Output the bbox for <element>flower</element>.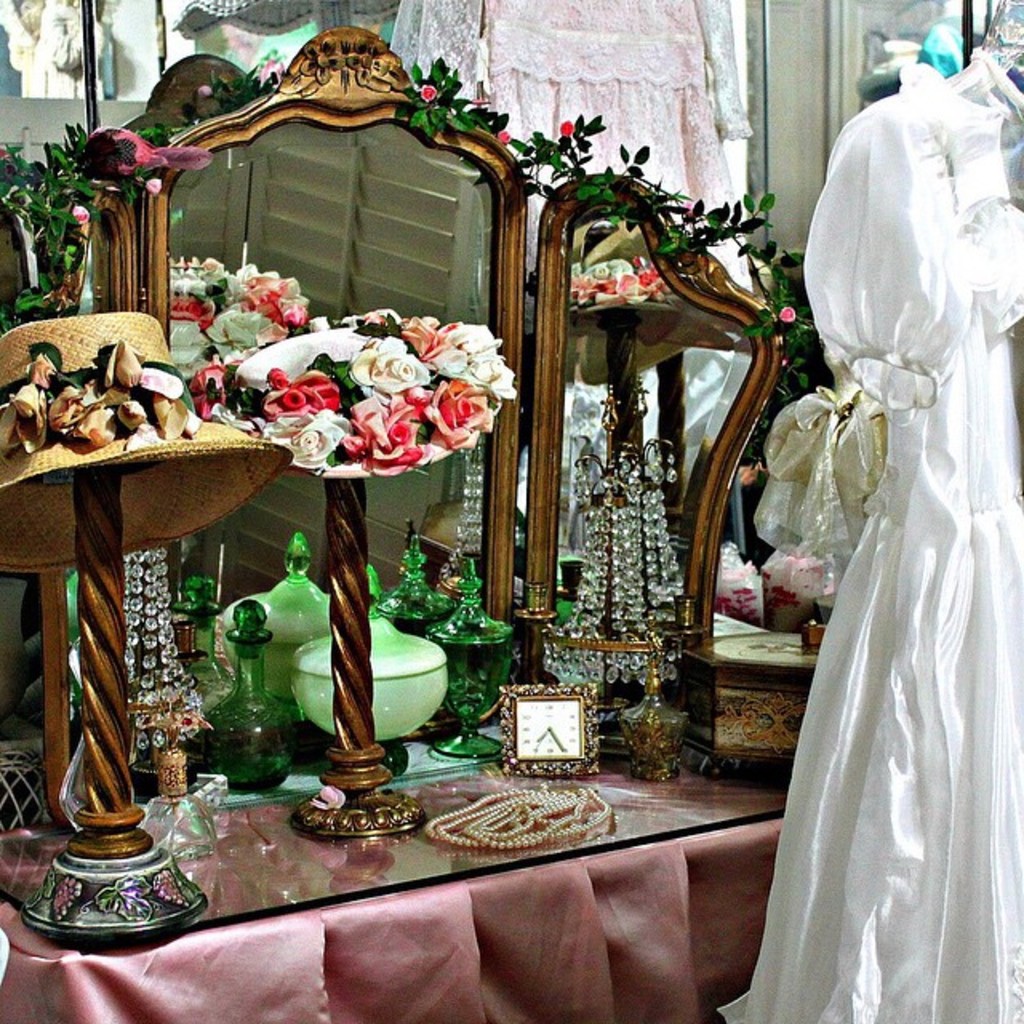
bbox(418, 82, 440, 104).
